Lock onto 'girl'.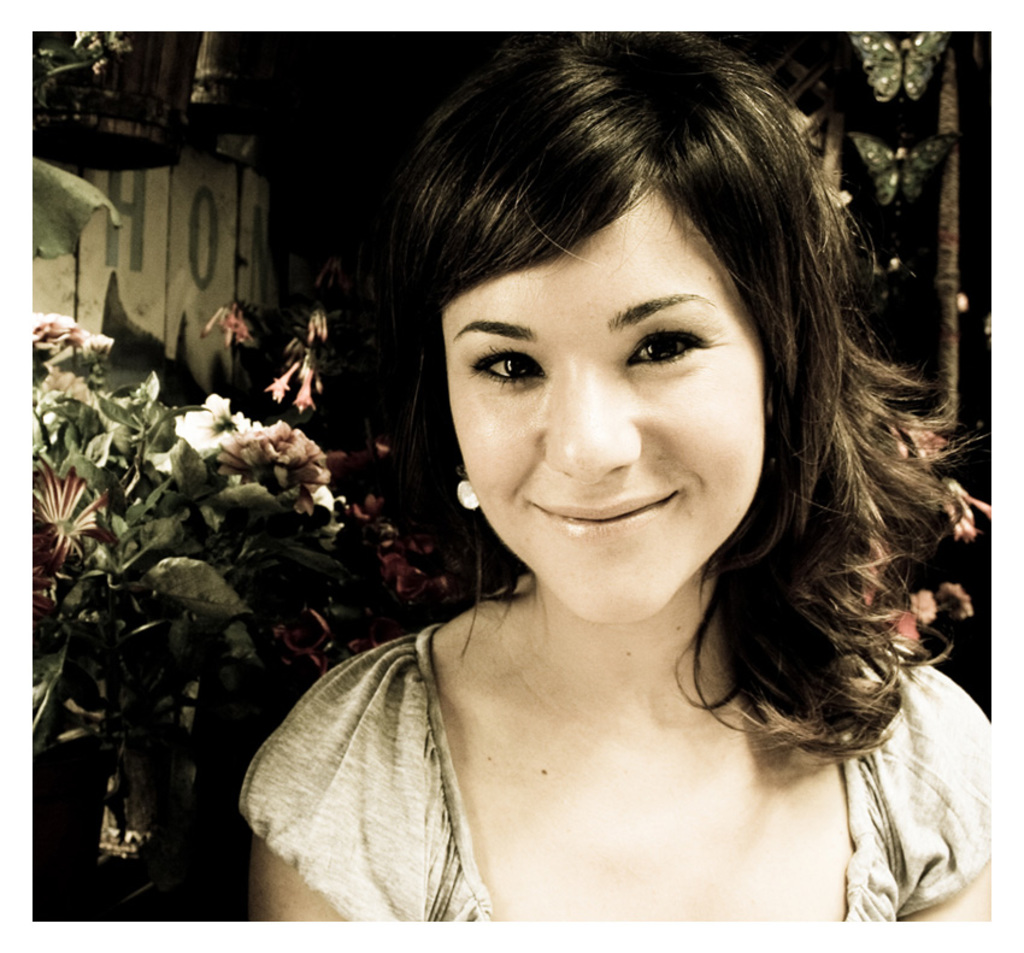
Locked: Rect(236, 31, 989, 920).
